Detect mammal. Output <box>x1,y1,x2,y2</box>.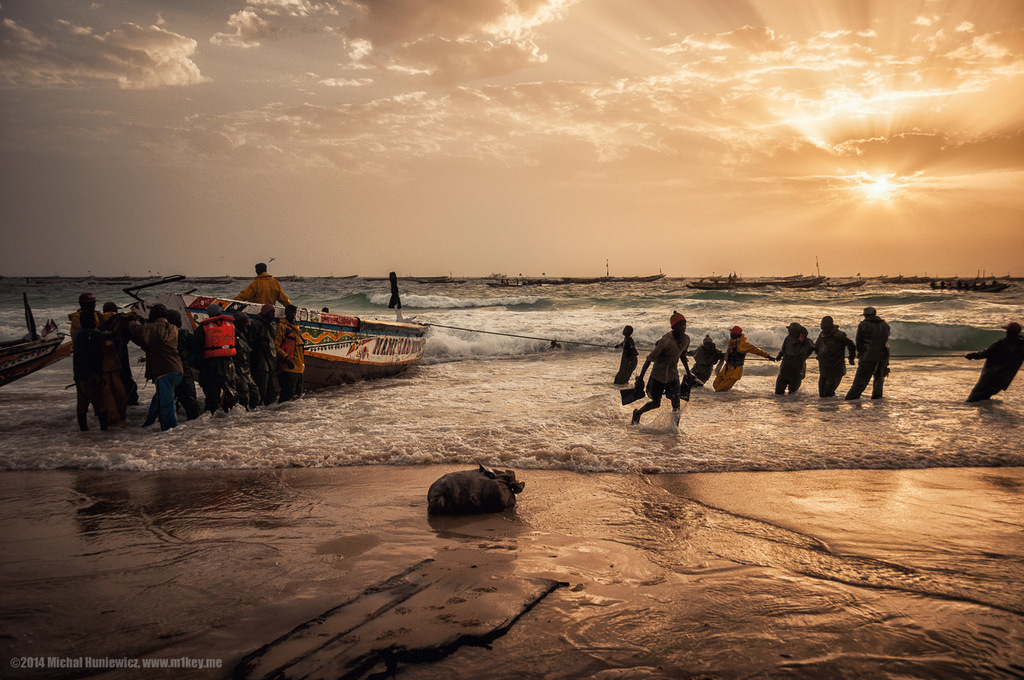
<box>98,303,116,322</box>.
